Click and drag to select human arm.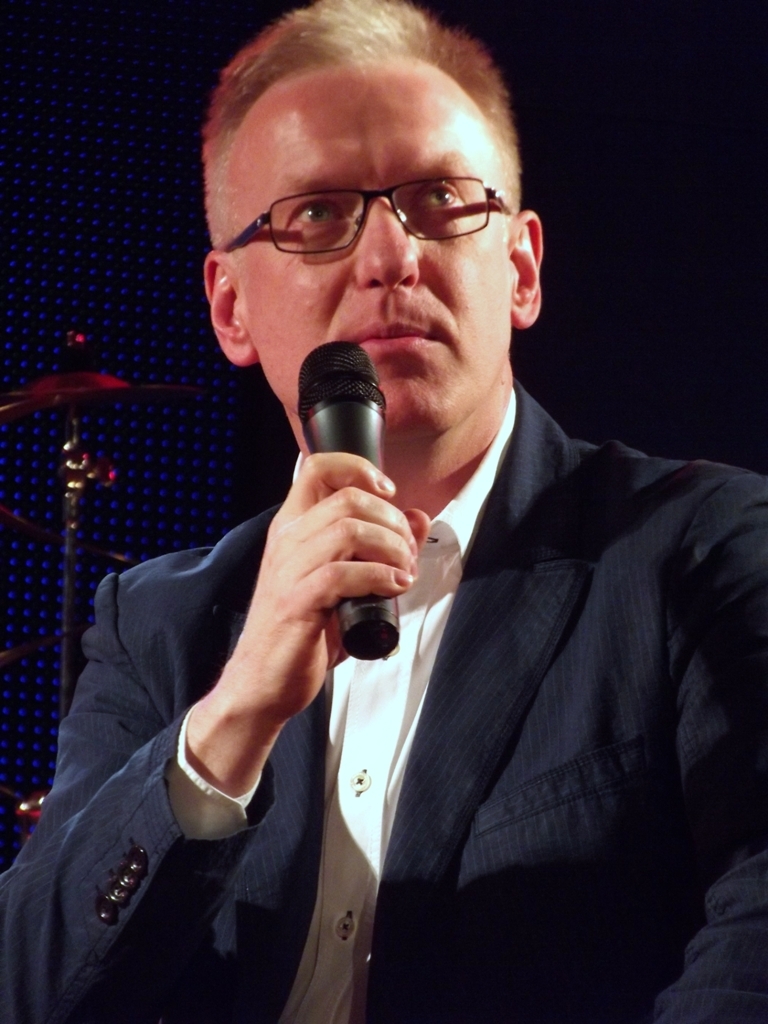
Selection: 655 472 766 1023.
